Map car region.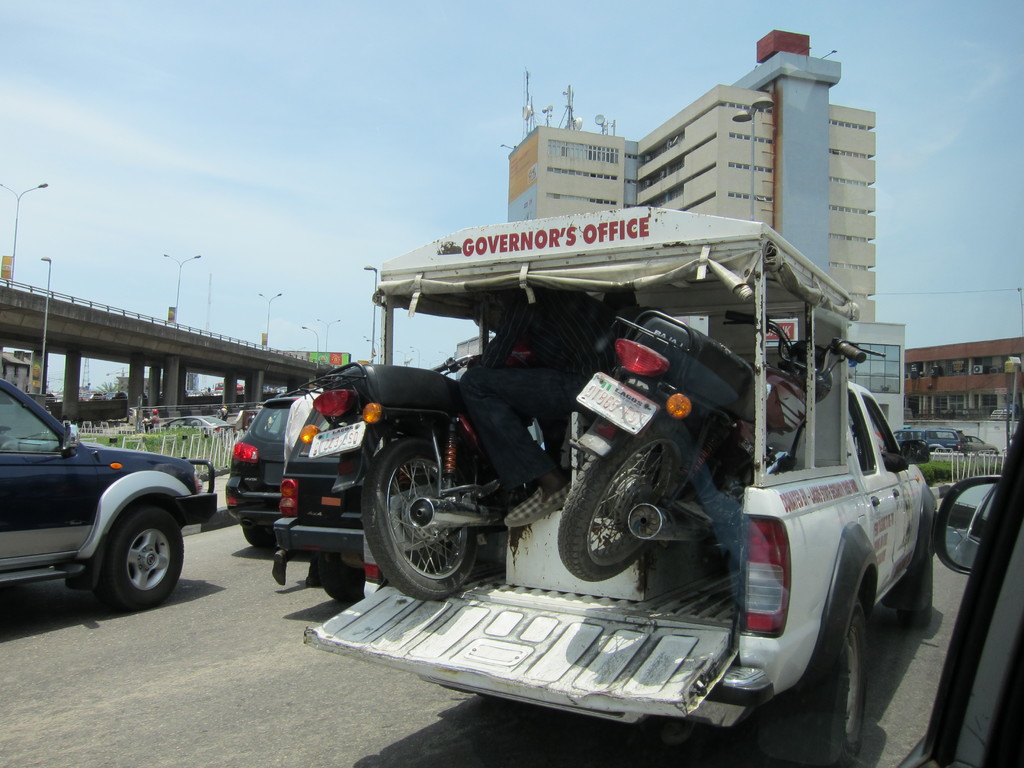
Mapped to (x1=277, y1=401, x2=369, y2=602).
